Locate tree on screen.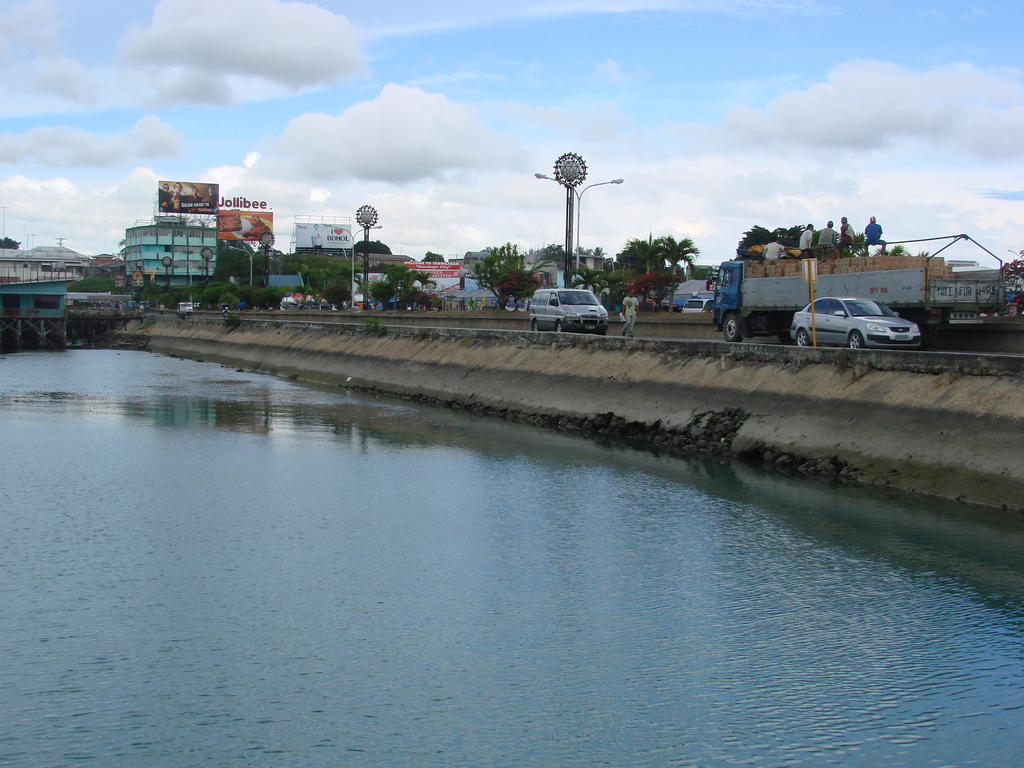
On screen at left=624, top=229, right=703, bottom=282.
